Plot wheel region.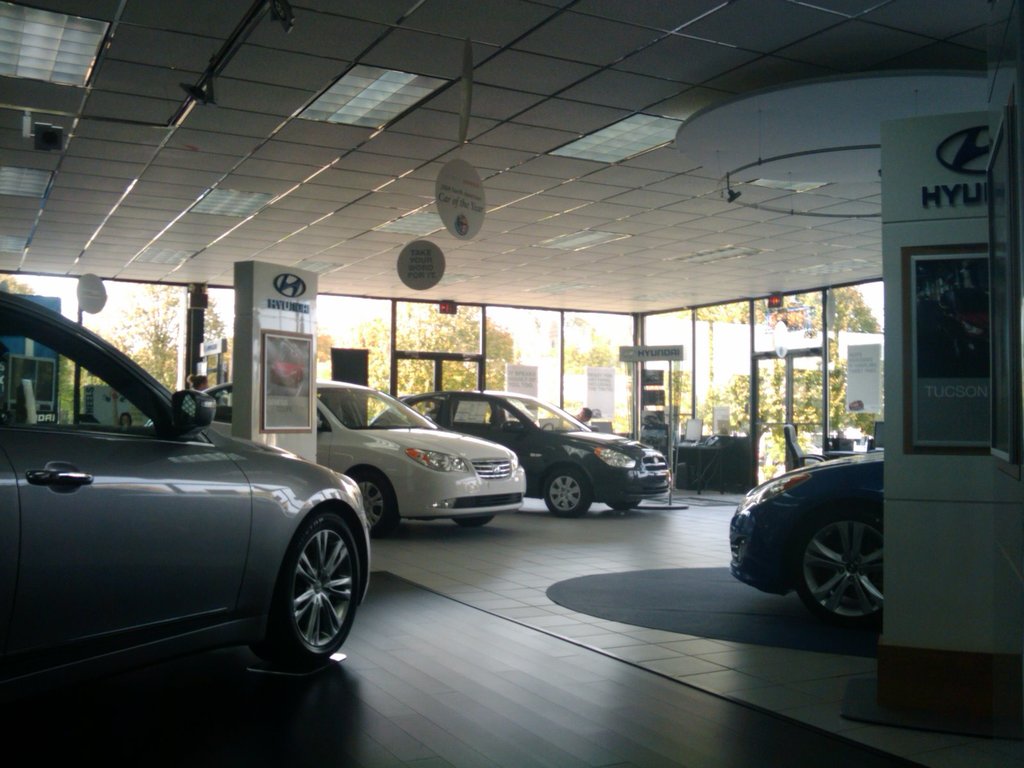
Plotted at [801,515,884,626].
